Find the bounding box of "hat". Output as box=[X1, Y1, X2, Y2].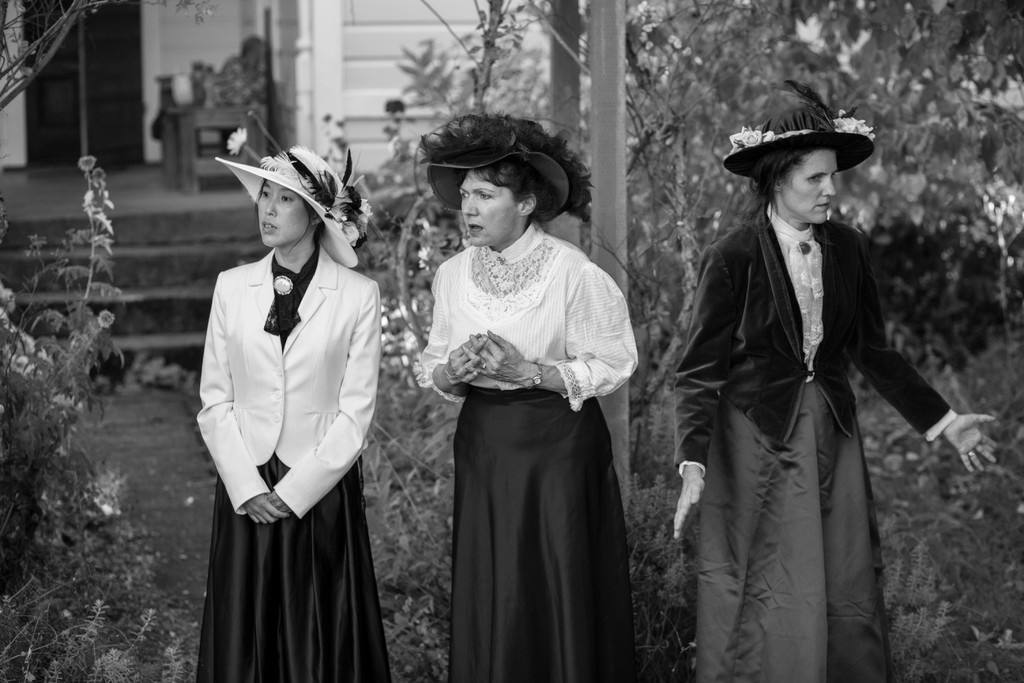
box=[721, 86, 873, 176].
